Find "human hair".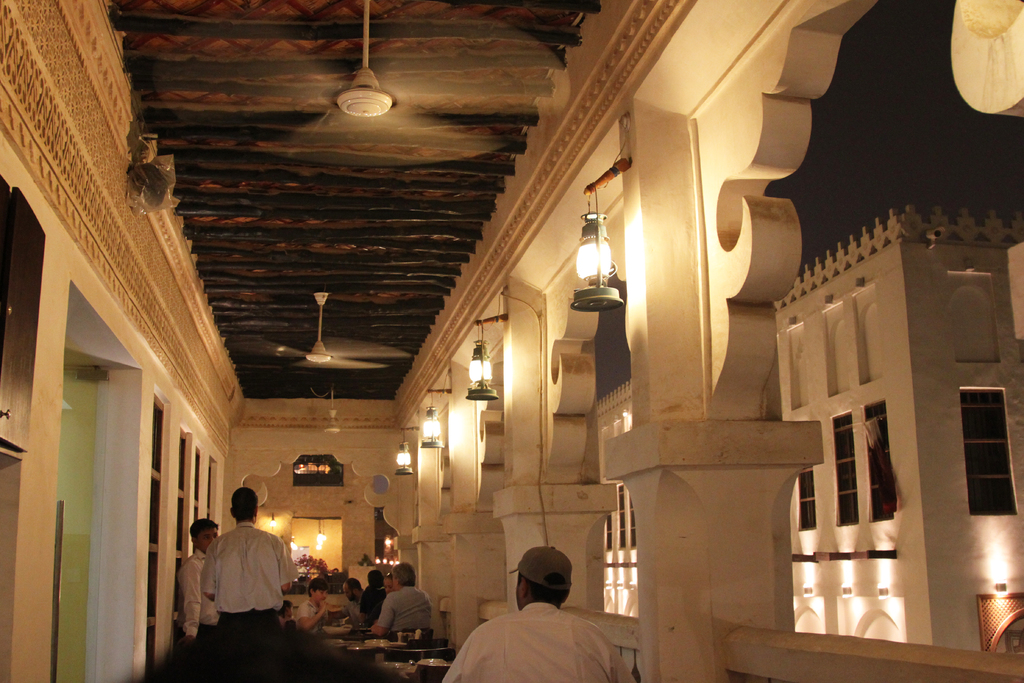
{"x1": 307, "y1": 579, "x2": 328, "y2": 597}.
